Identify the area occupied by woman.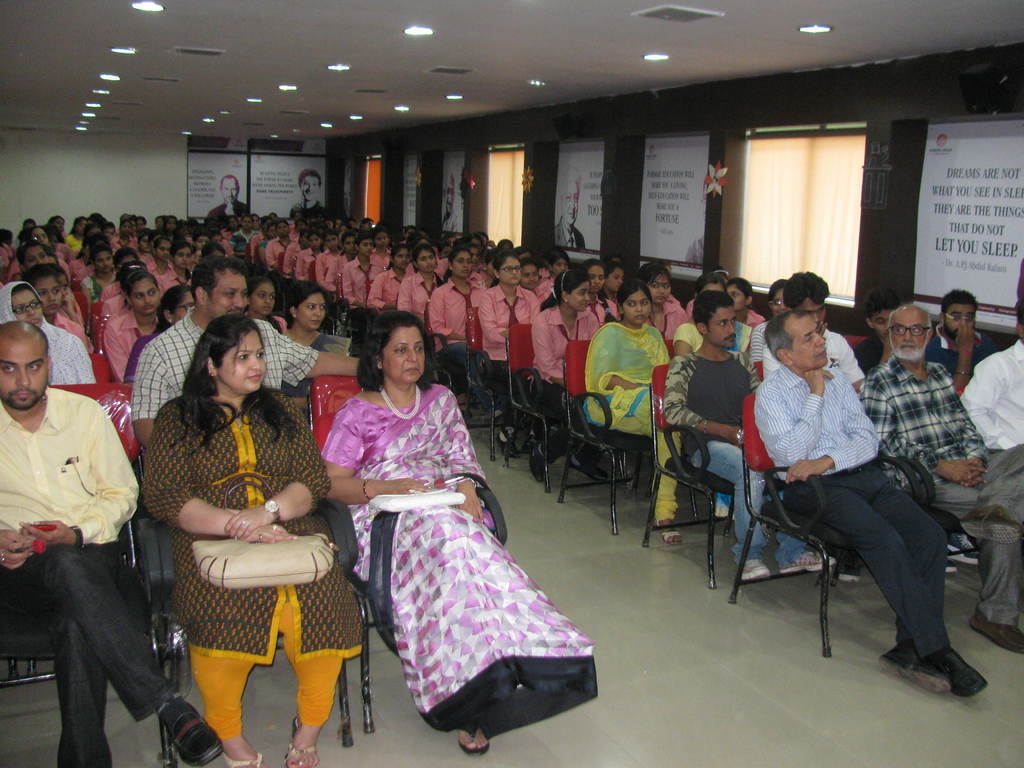
Area: {"x1": 468, "y1": 231, "x2": 485, "y2": 260}.
